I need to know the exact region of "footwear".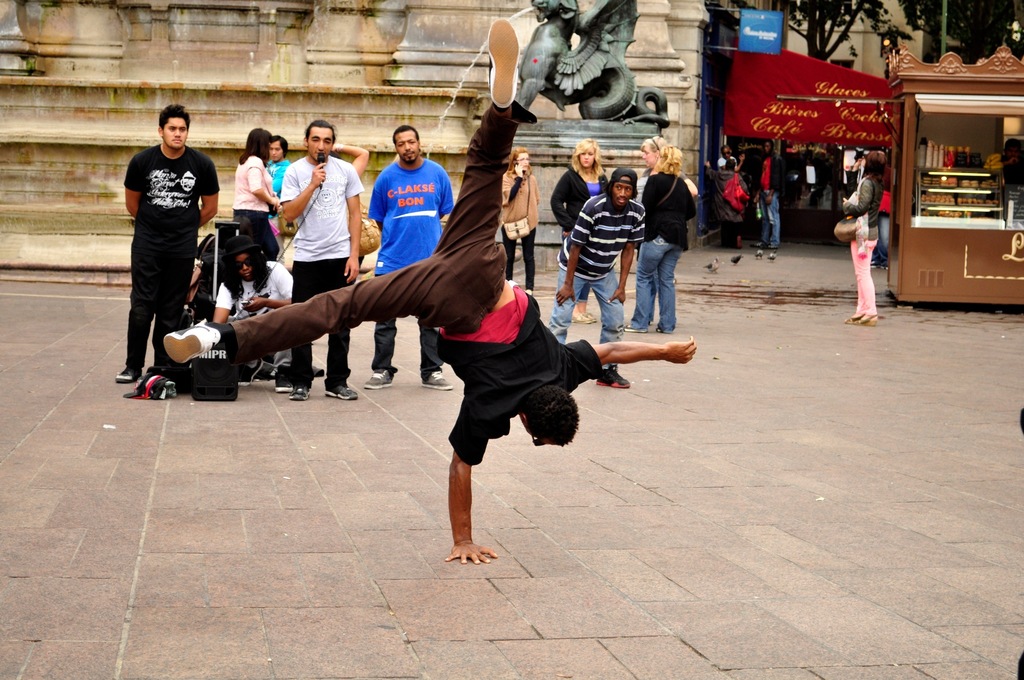
Region: <region>598, 364, 631, 391</region>.
